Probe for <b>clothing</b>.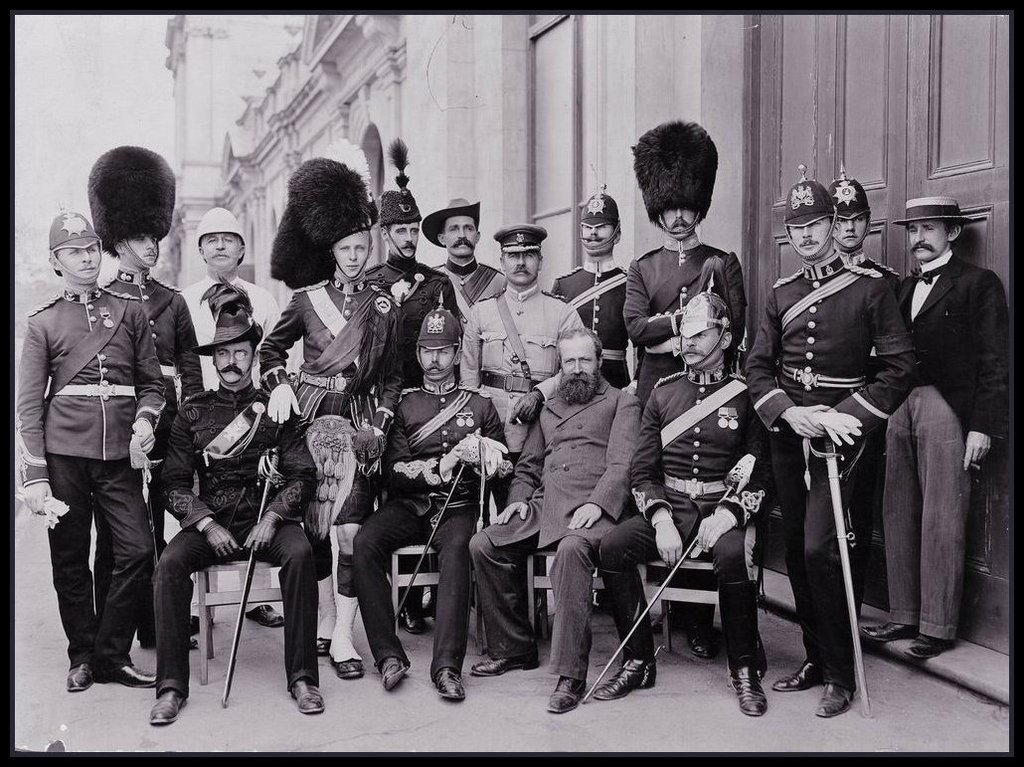
Probe result: bbox(176, 276, 286, 616).
